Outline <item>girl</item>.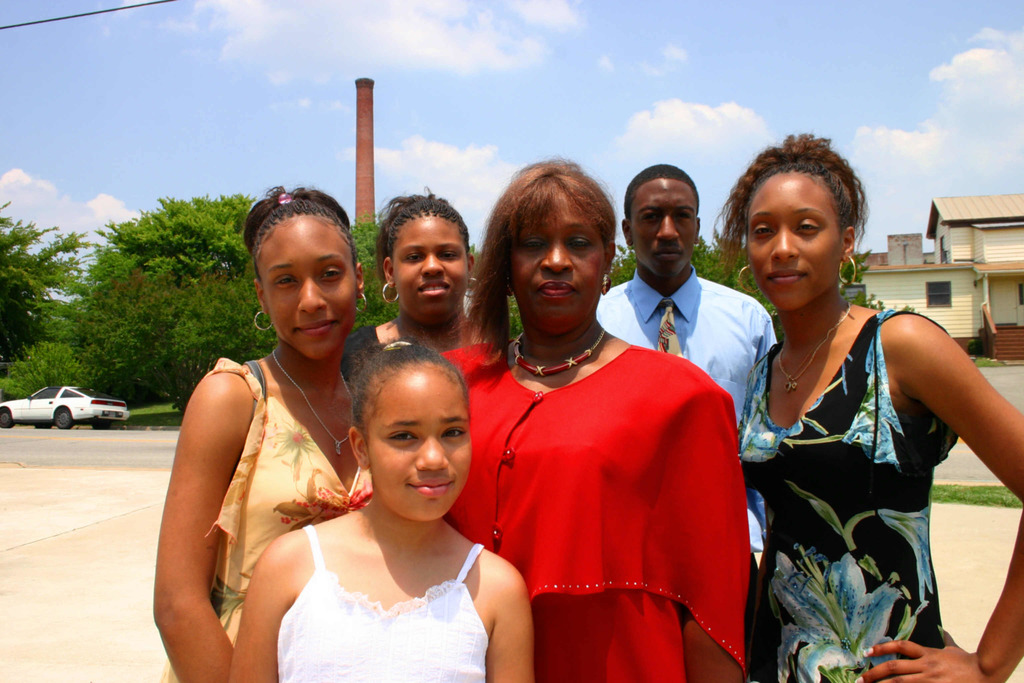
Outline: [232, 334, 536, 682].
